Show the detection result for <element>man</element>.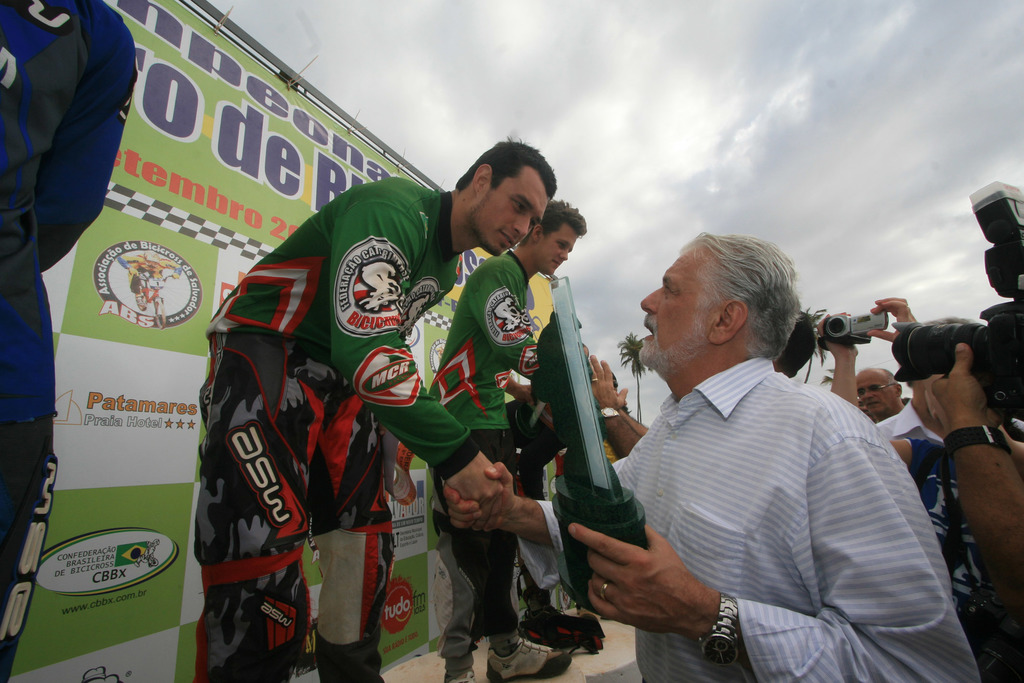
x1=0 y1=0 x2=138 y2=682.
